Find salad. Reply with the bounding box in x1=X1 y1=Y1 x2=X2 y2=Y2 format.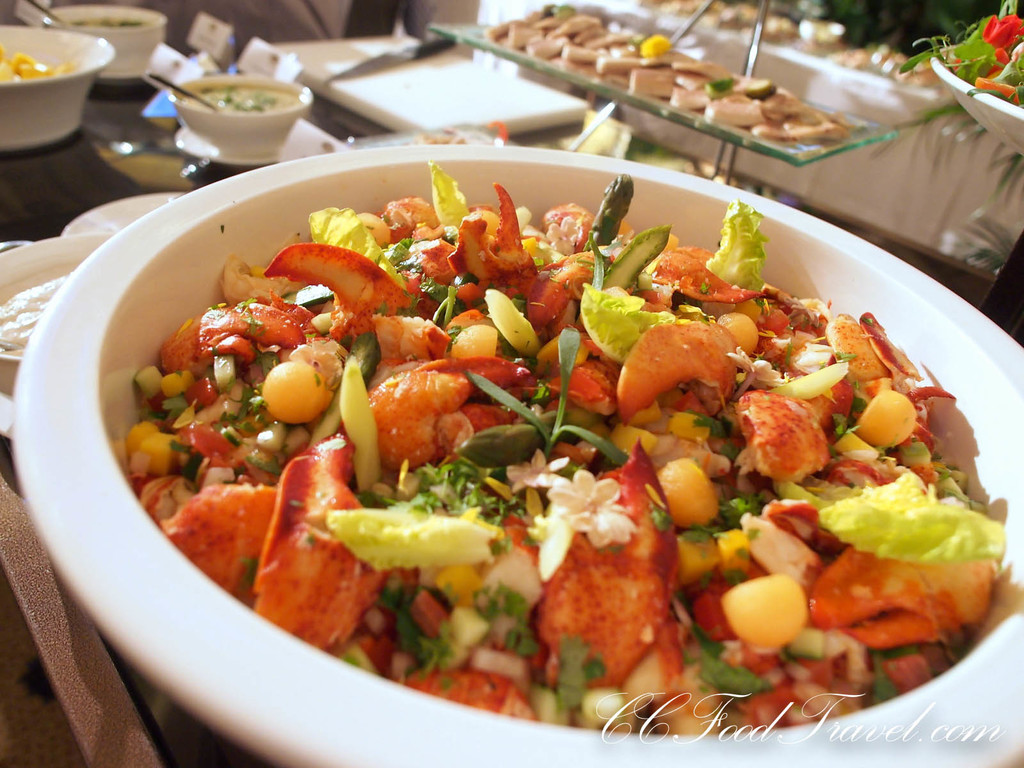
x1=116 y1=165 x2=1007 y2=742.
